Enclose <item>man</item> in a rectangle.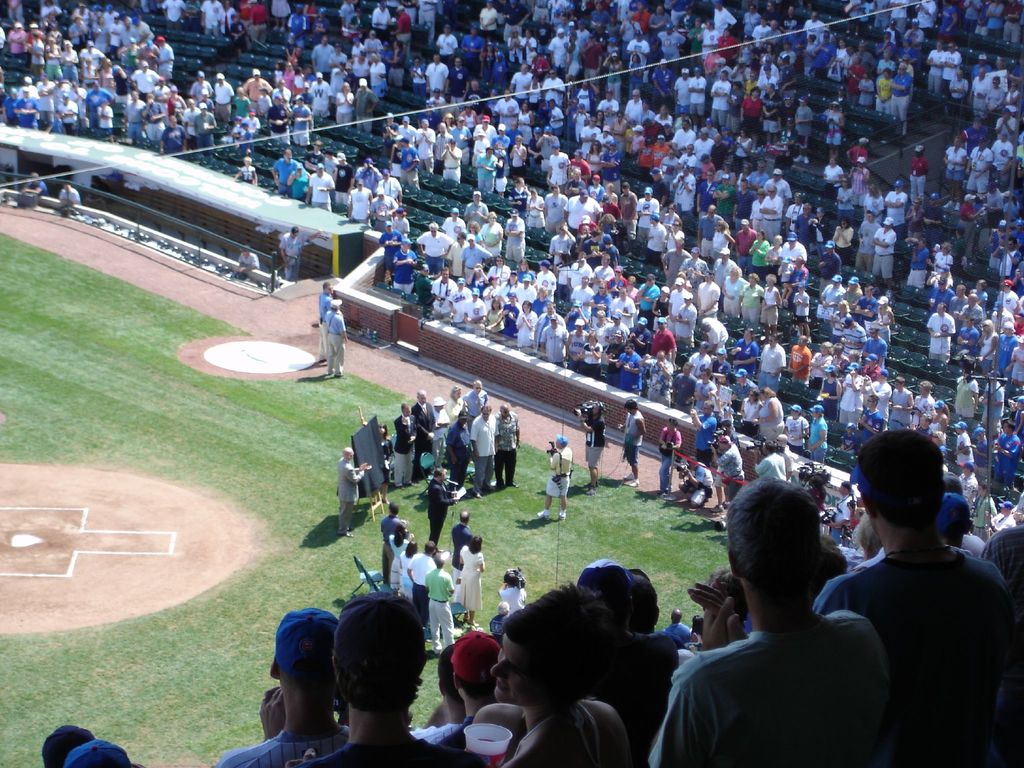
pyautogui.locateOnScreen(428, 552, 451, 648).
